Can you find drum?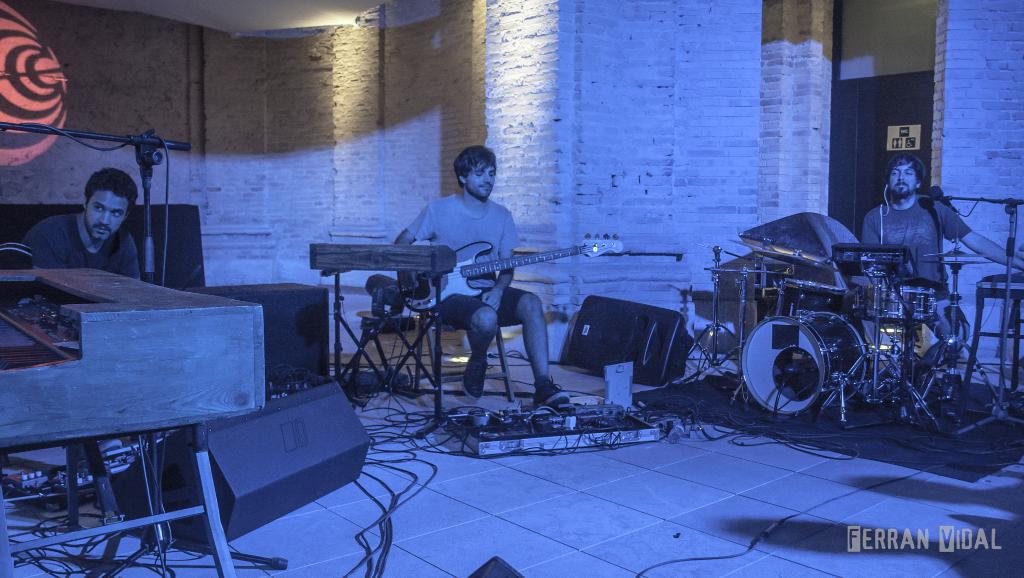
Yes, bounding box: {"left": 860, "top": 285, "right": 937, "bottom": 324}.
